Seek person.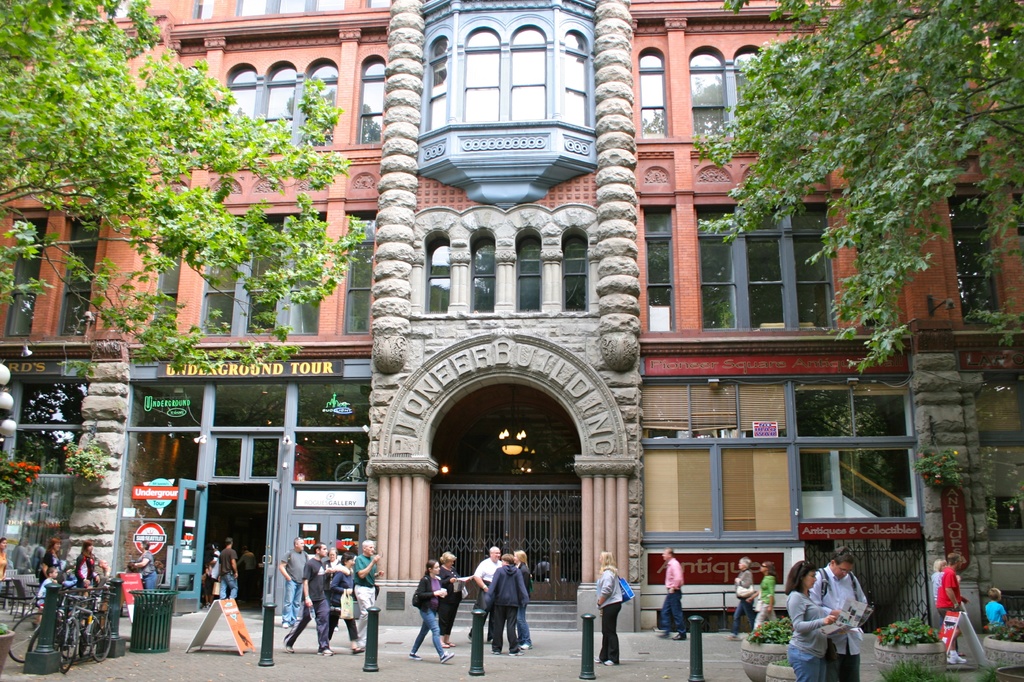
<box>810,544,869,681</box>.
